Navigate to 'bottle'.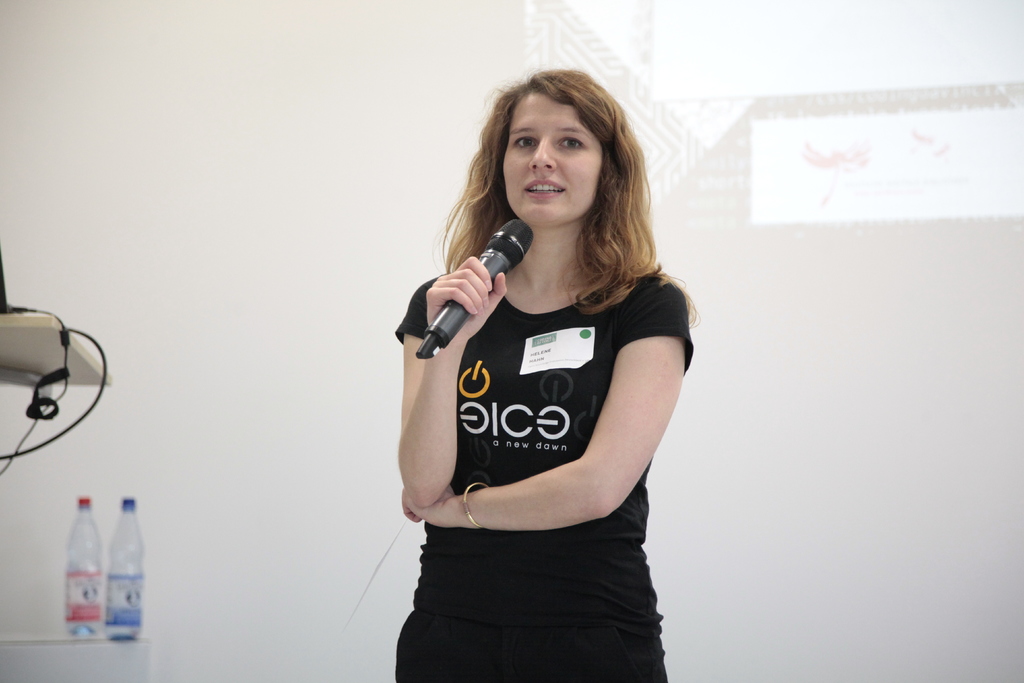
Navigation target: (left=65, top=499, right=104, bottom=640).
